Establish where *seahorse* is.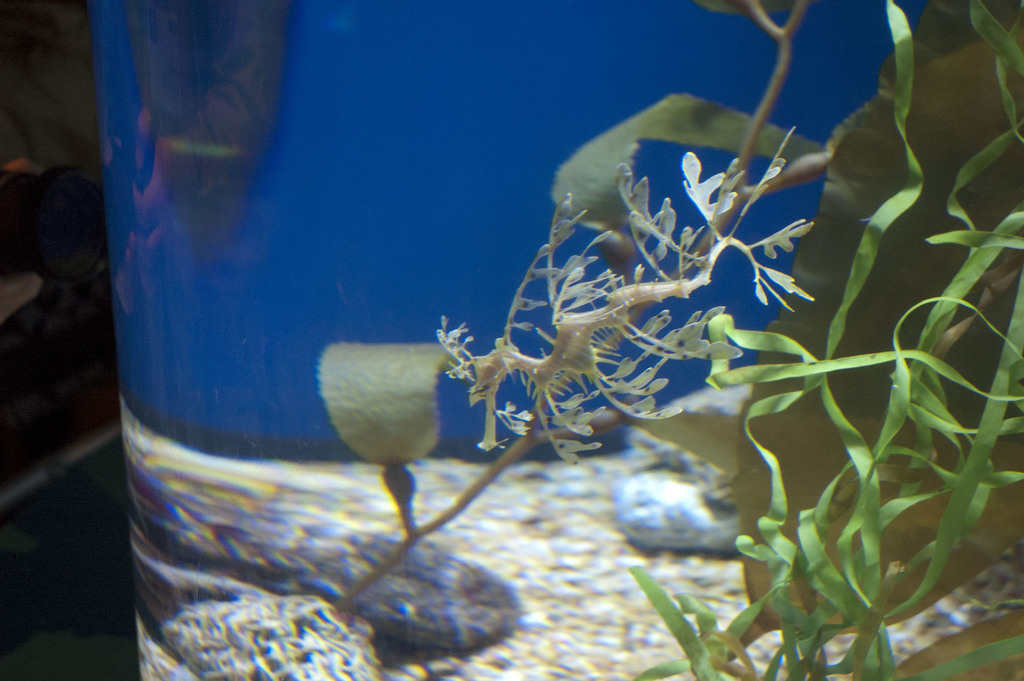
Established at crop(436, 123, 823, 470).
